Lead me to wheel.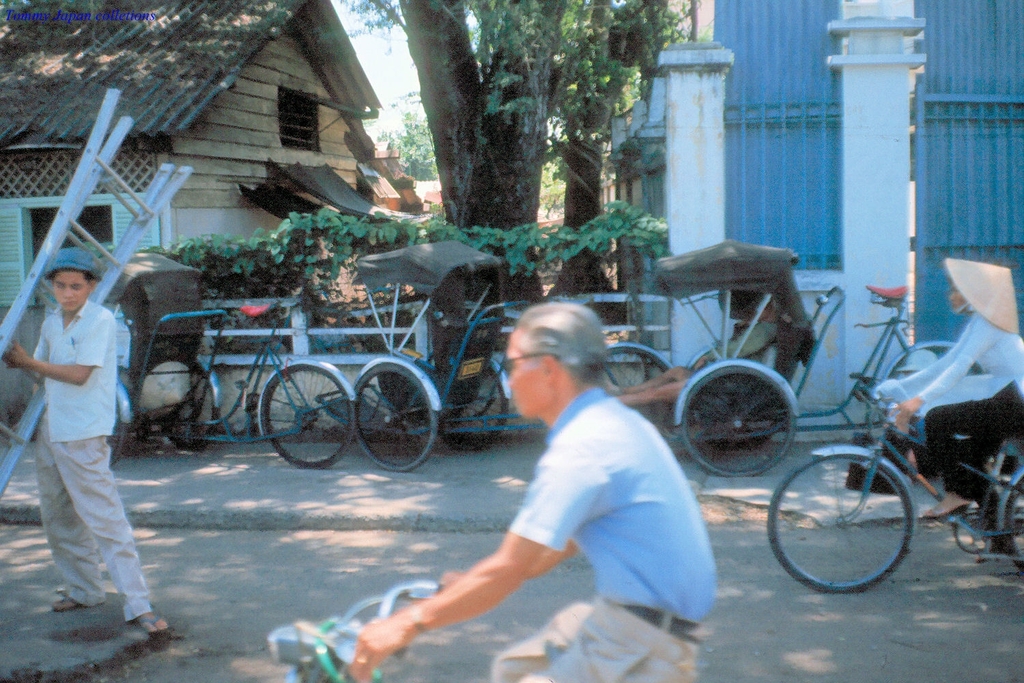
Lead to 258, 362, 366, 473.
